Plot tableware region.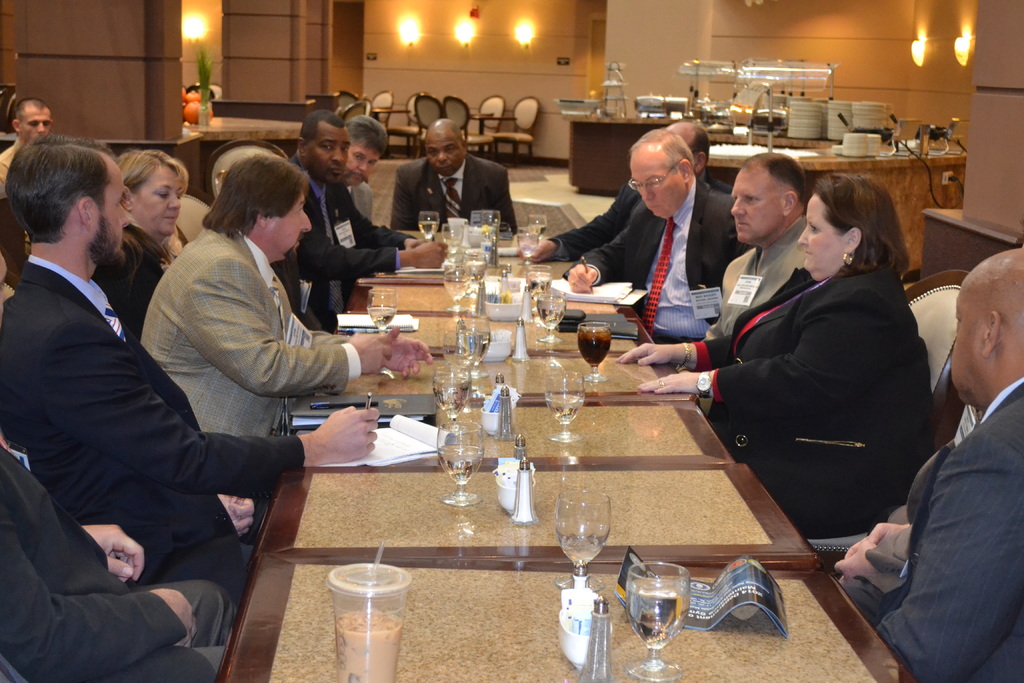
Plotted at box(570, 560, 588, 590).
